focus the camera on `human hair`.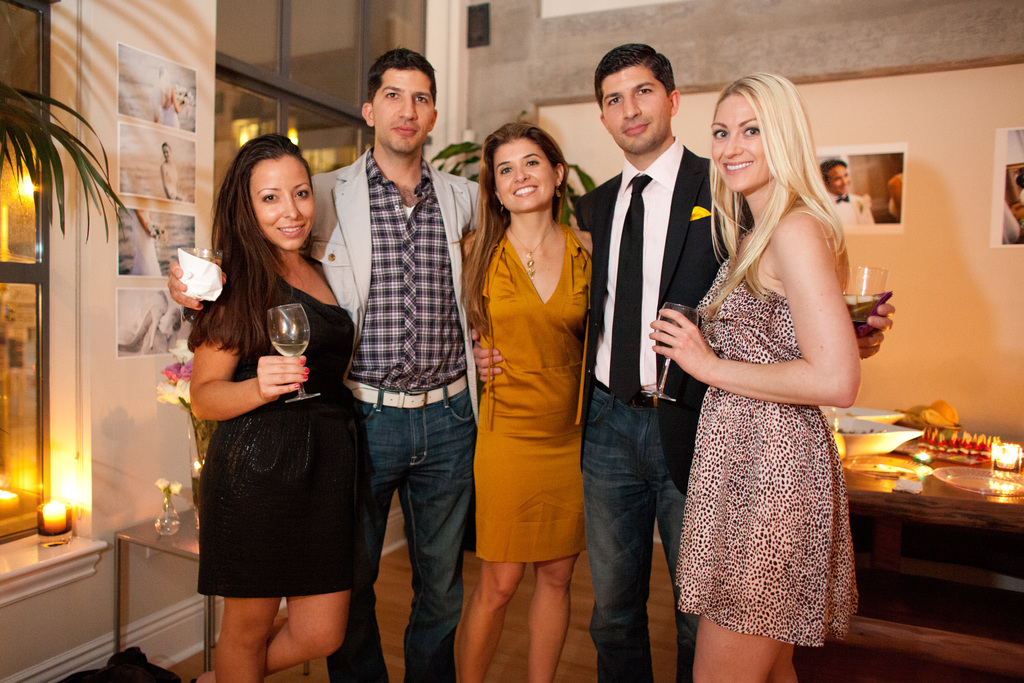
Focus region: 819:158:848:185.
